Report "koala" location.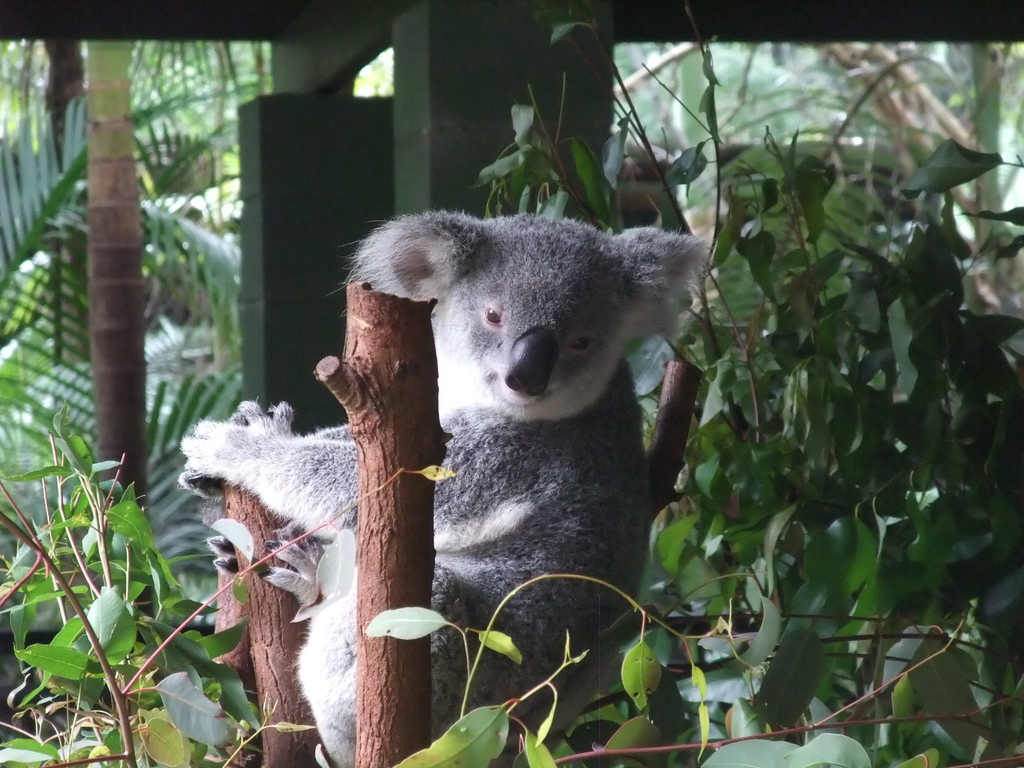
Report: (x1=179, y1=205, x2=704, y2=767).
